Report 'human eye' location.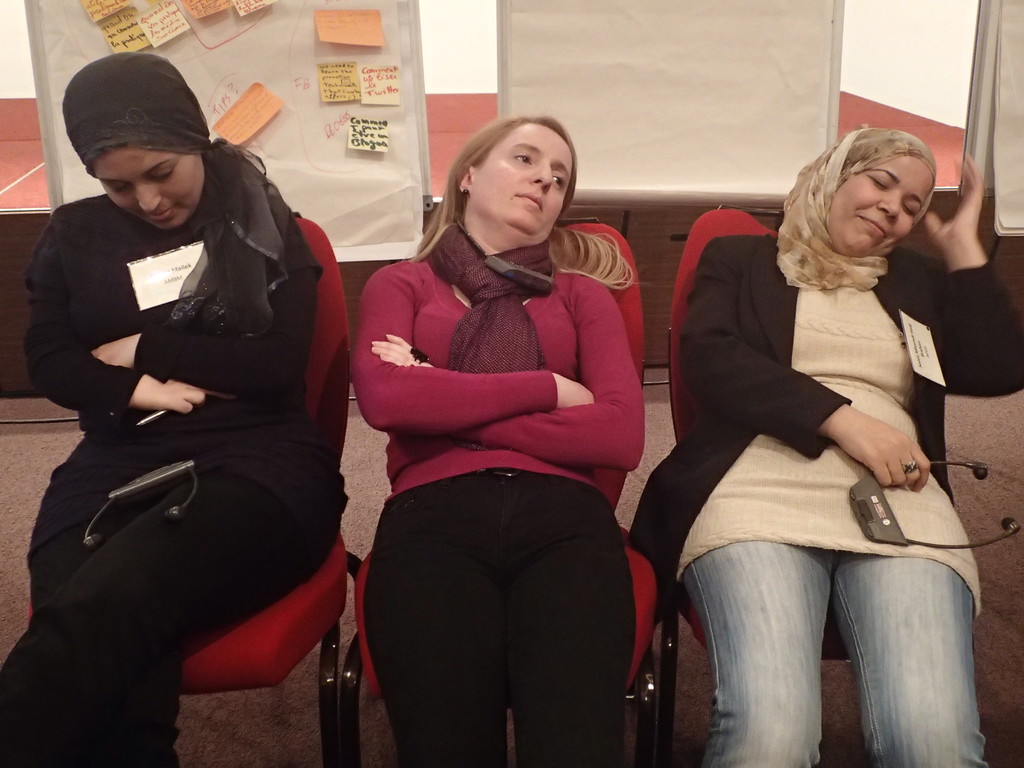
Report: x1=902 y1=200 x2=920 y2=216.
